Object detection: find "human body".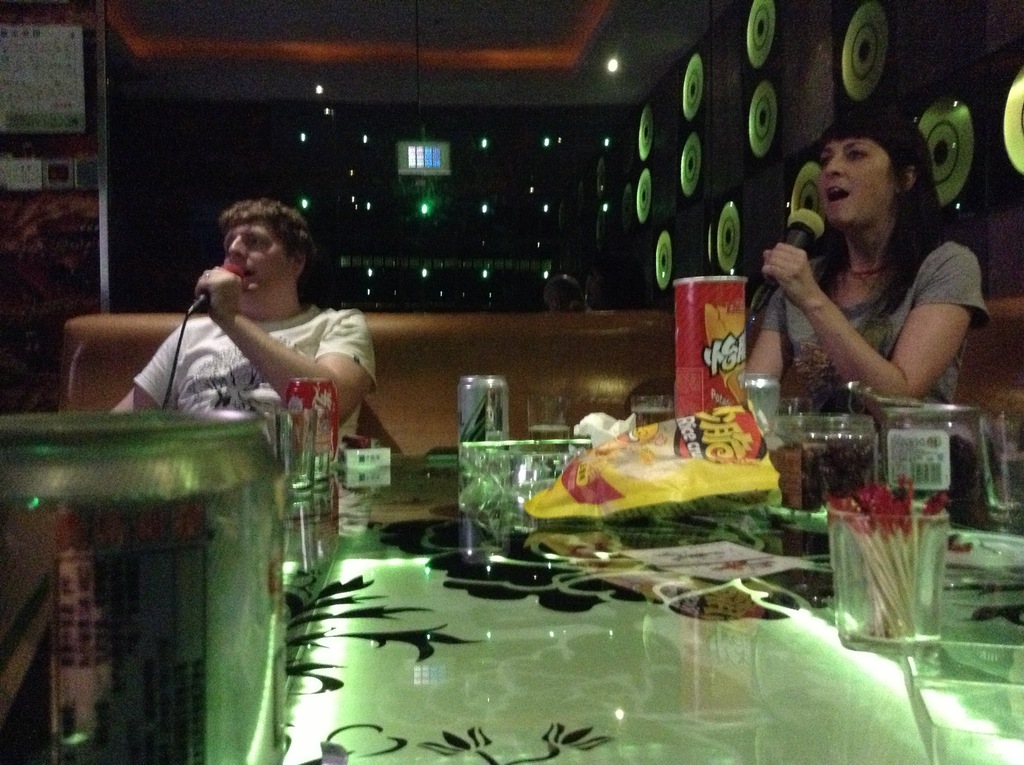
(left=113, top=198, right=378, bottom=455).
